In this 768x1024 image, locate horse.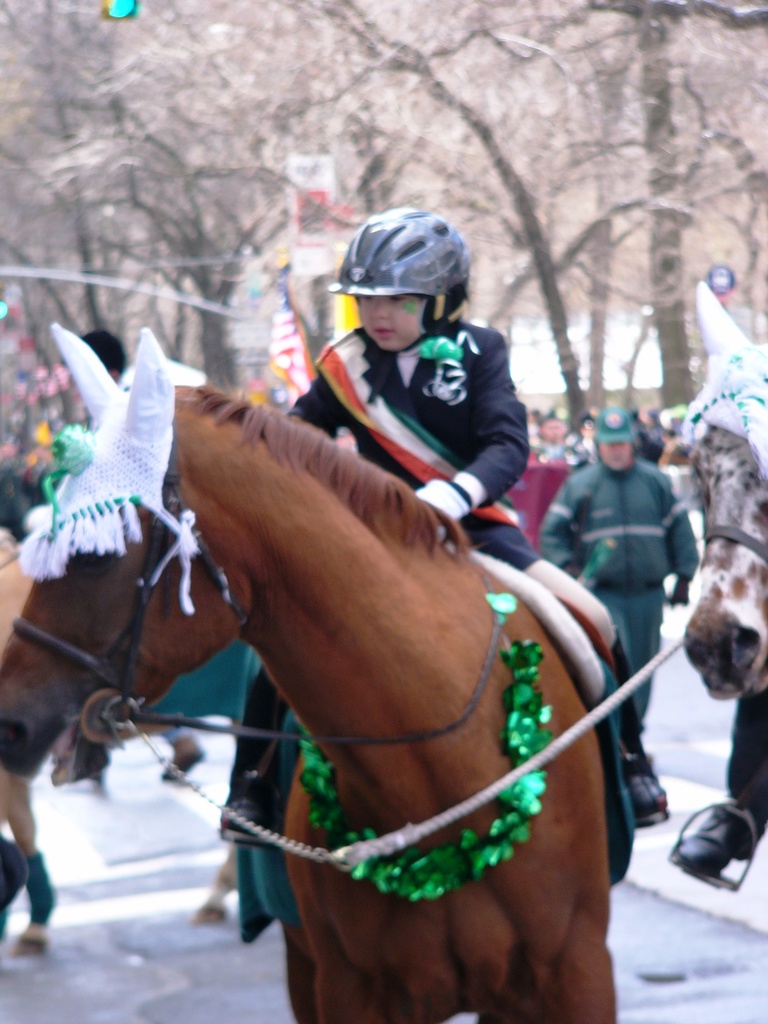
Bounding box: [x1=679, y1=281, x2=767, y2=895].
